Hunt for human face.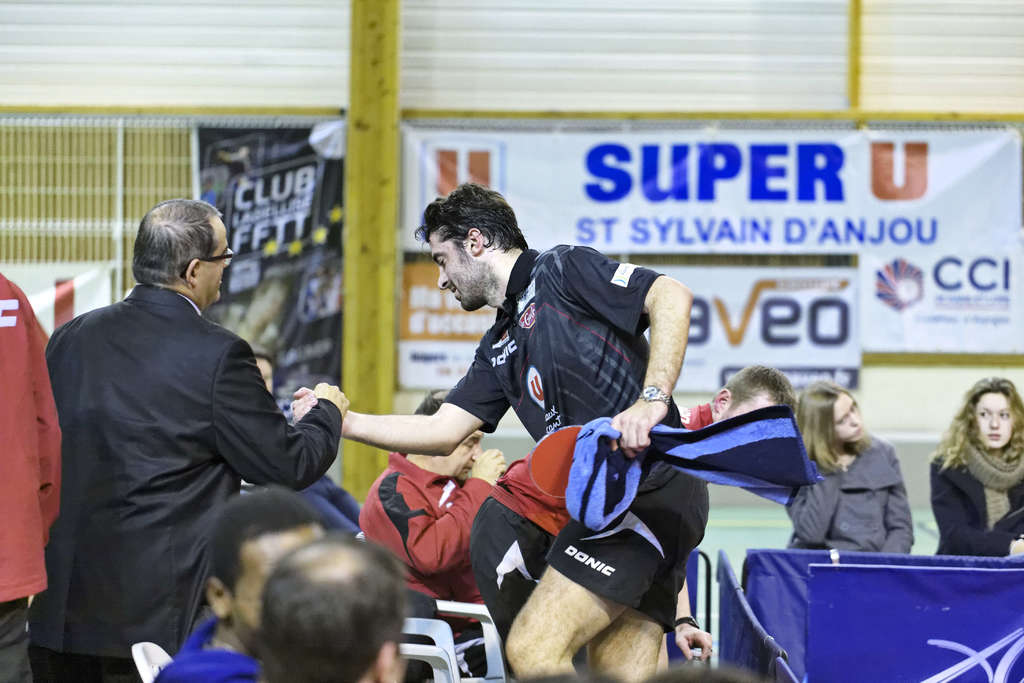
Hunted down at Rect(725, 399, 762, 418).
